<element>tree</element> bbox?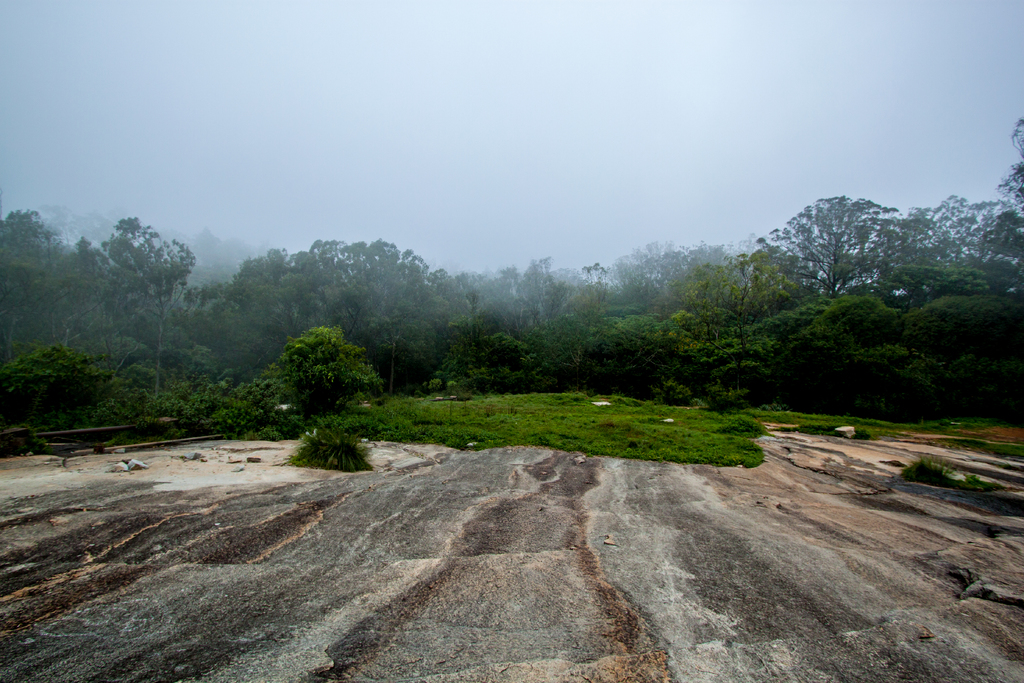
bbox=(580, 264, 609, 314)
